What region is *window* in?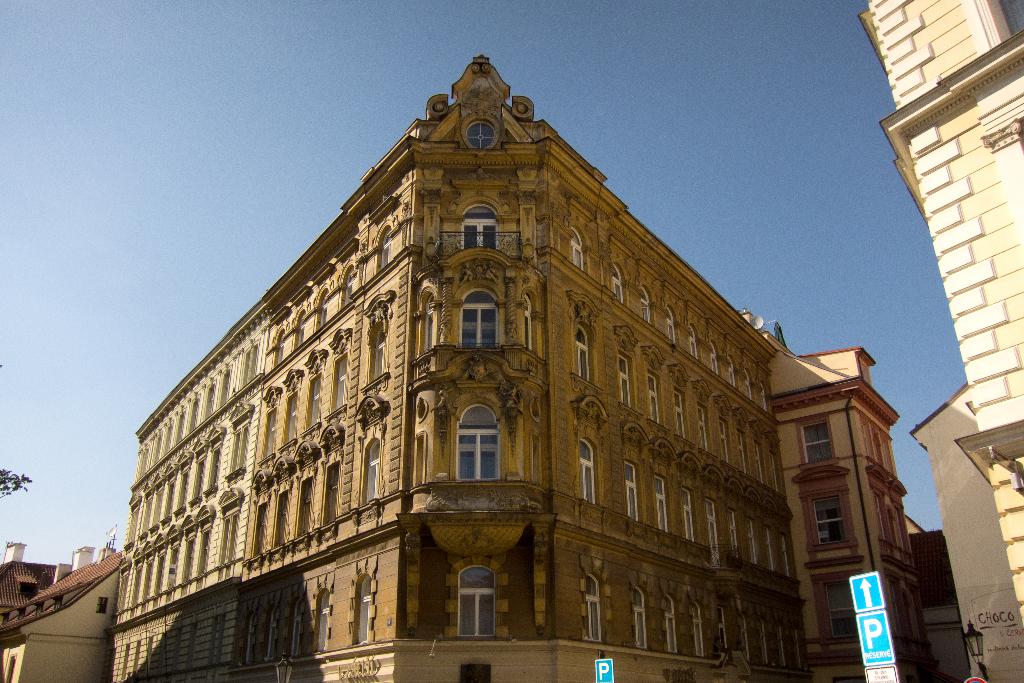
{"x1": 572, "y1": 331, "x2": 593, "y2": 383}.
